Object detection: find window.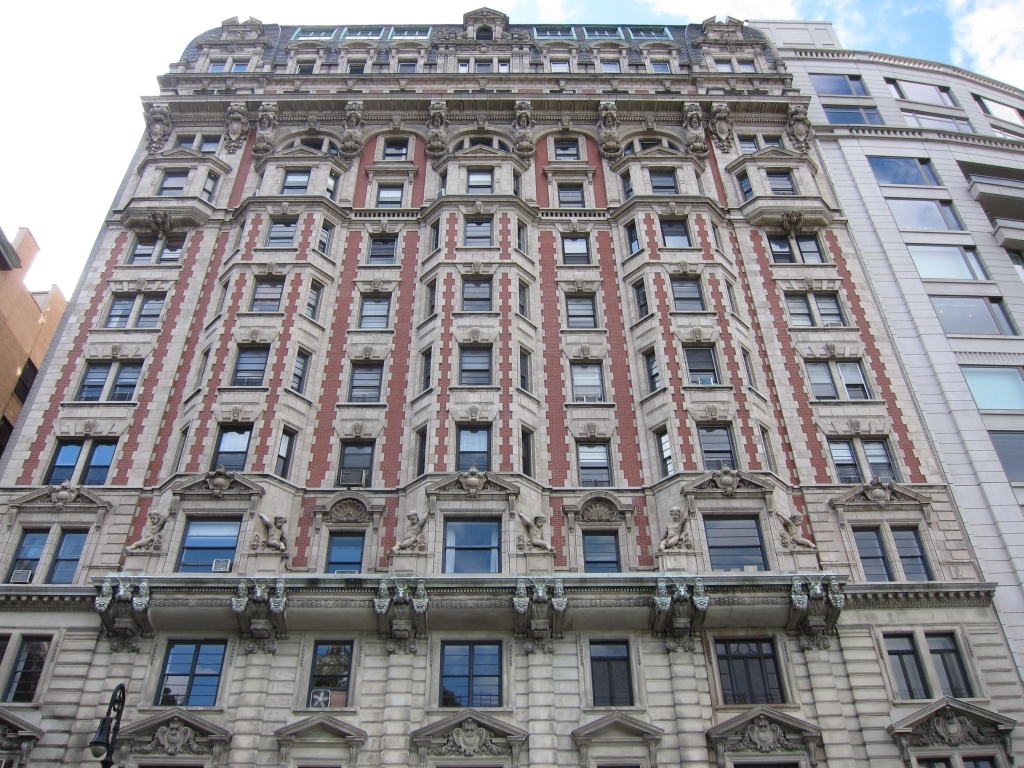
x1=462, y1=138, x2=494, y2=150.
